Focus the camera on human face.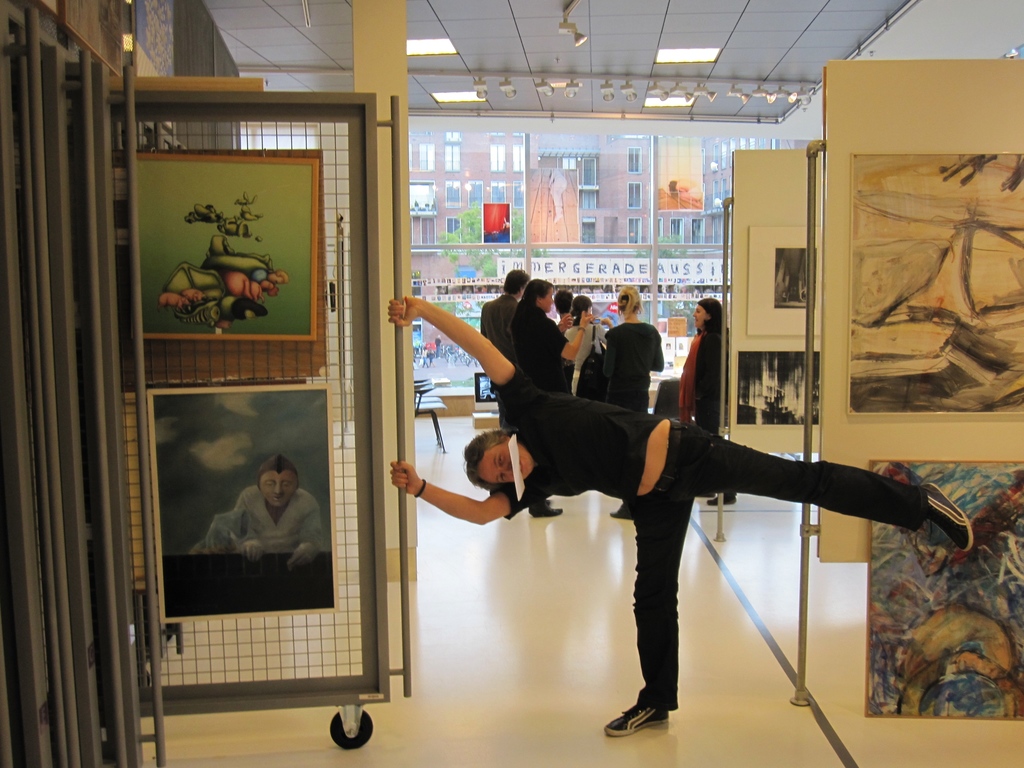
Focus region: 262, 474, 303, 509.
